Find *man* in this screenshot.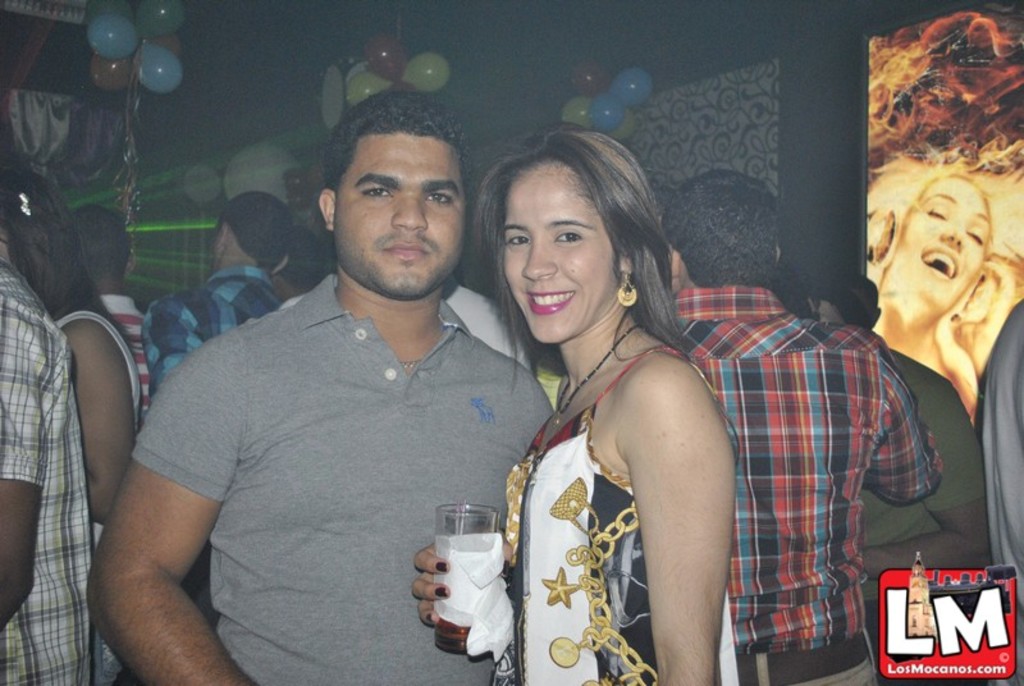
The bounding box for *man* is bbox(660, 169, 942, 685).
